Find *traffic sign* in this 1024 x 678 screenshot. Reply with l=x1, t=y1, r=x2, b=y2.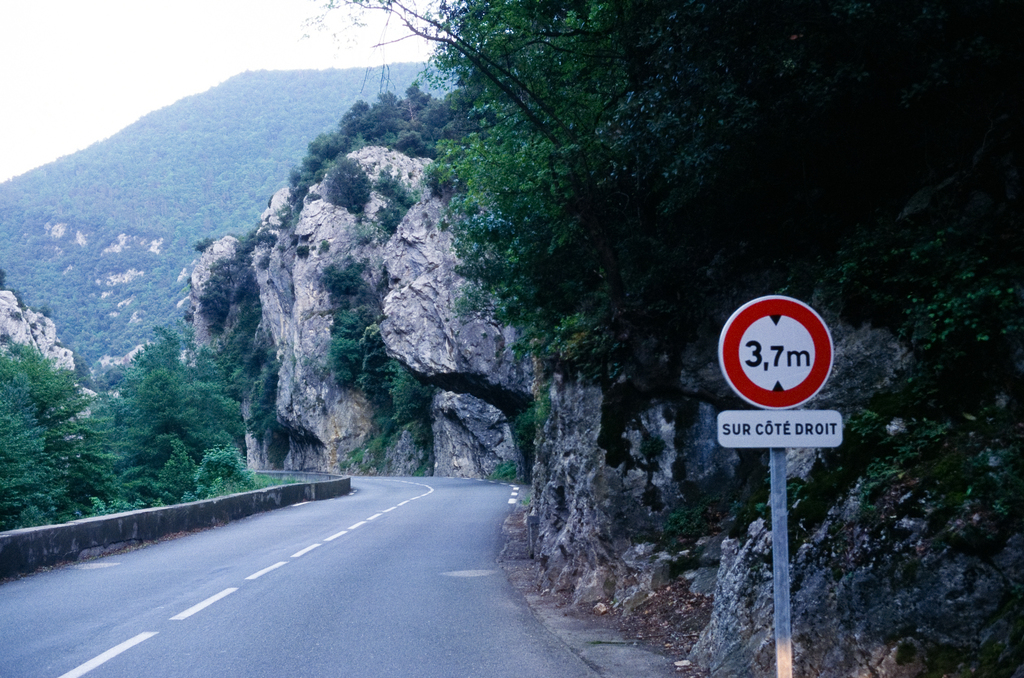
l=707, t=408, r=834, b=452.
